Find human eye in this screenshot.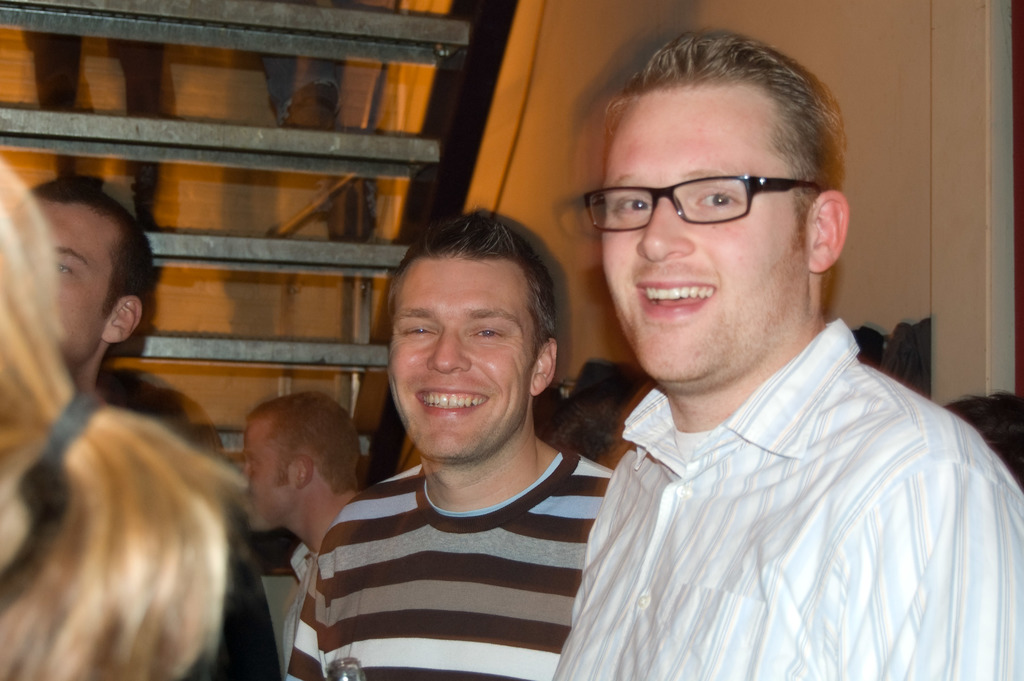
The bounding box for human eye is crop(467, 319, 506, 343).
